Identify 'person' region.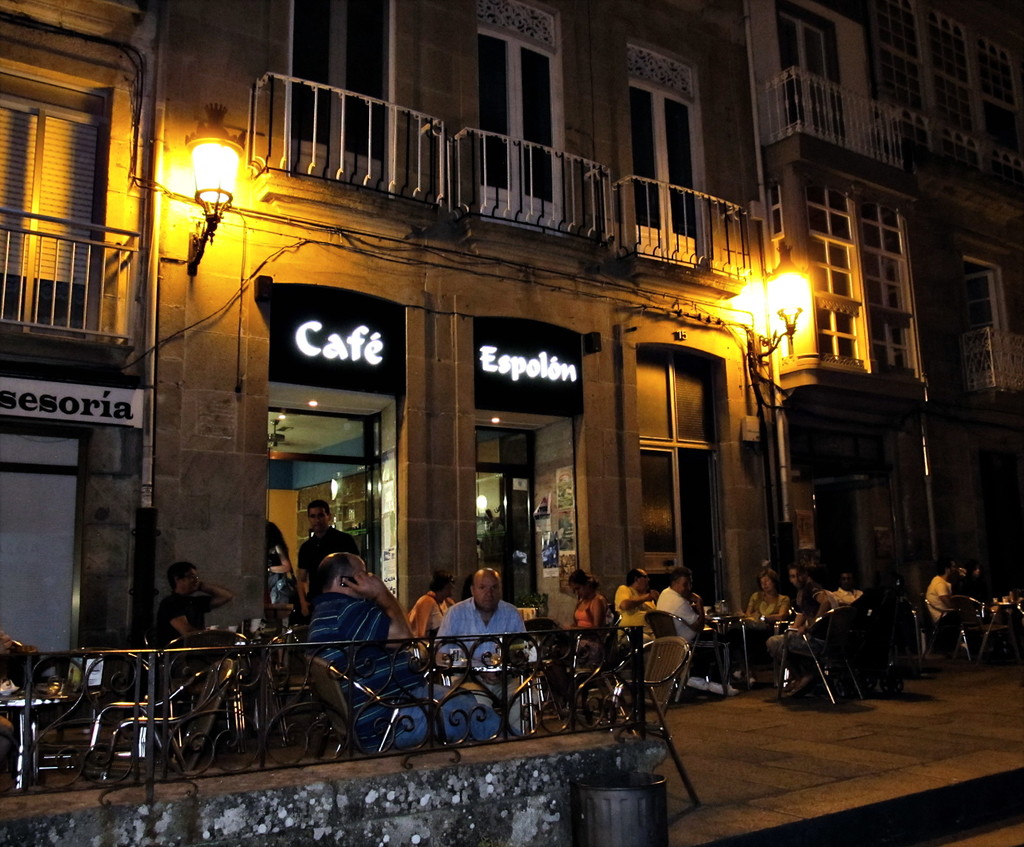
Region: 922, 555, 962, 651.
